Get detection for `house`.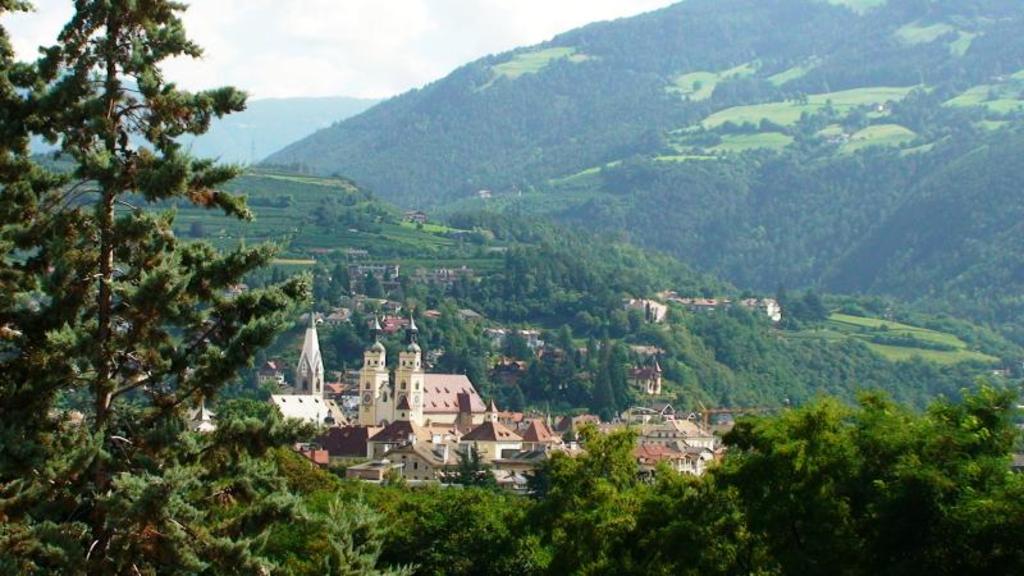
Detection: <box>366,314,486,428</box>.
